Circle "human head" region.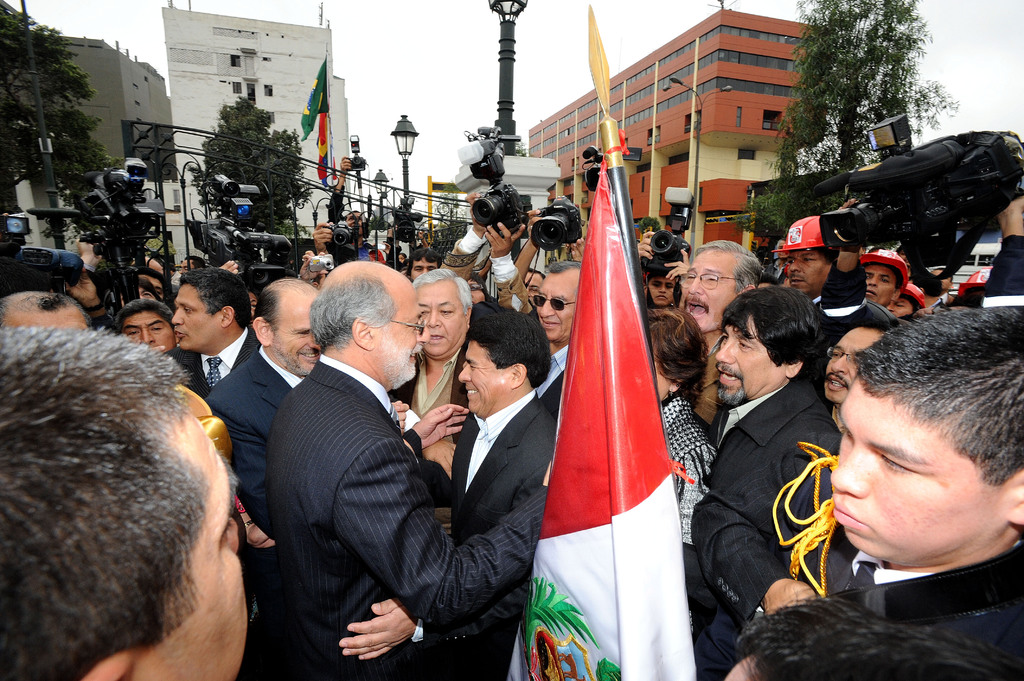
Region: [787, 217, 833, 296].
